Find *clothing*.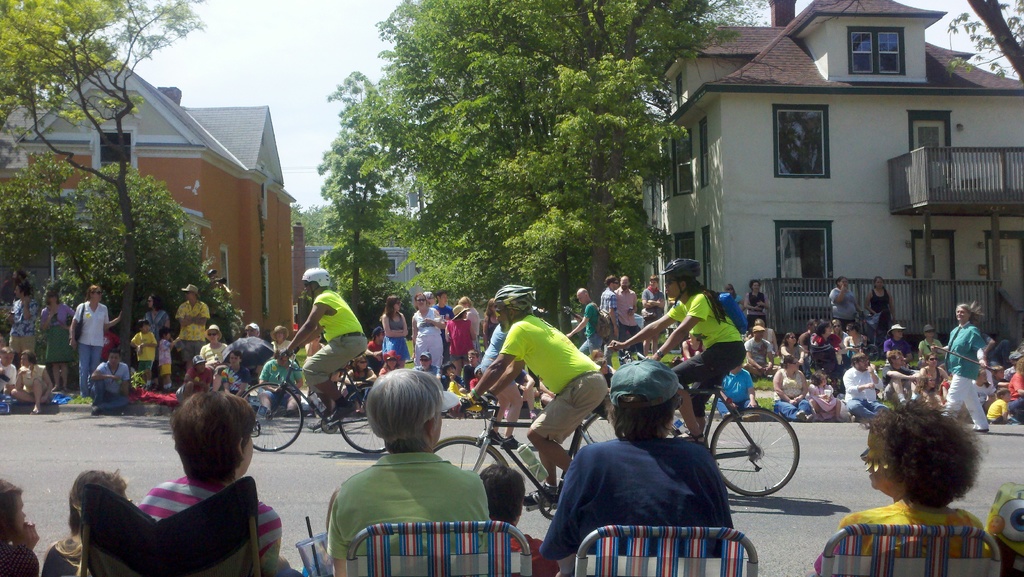
detection(142, 312, 164, 328).
